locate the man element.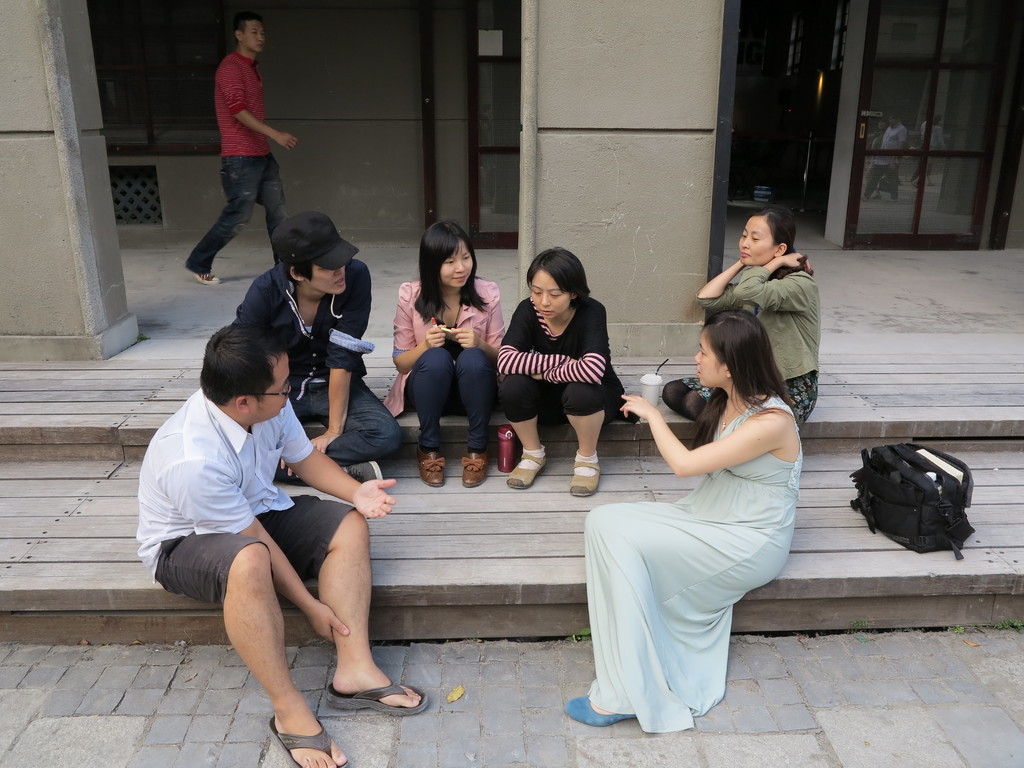
Element bbox: detection(186, 18, 296, 282).
